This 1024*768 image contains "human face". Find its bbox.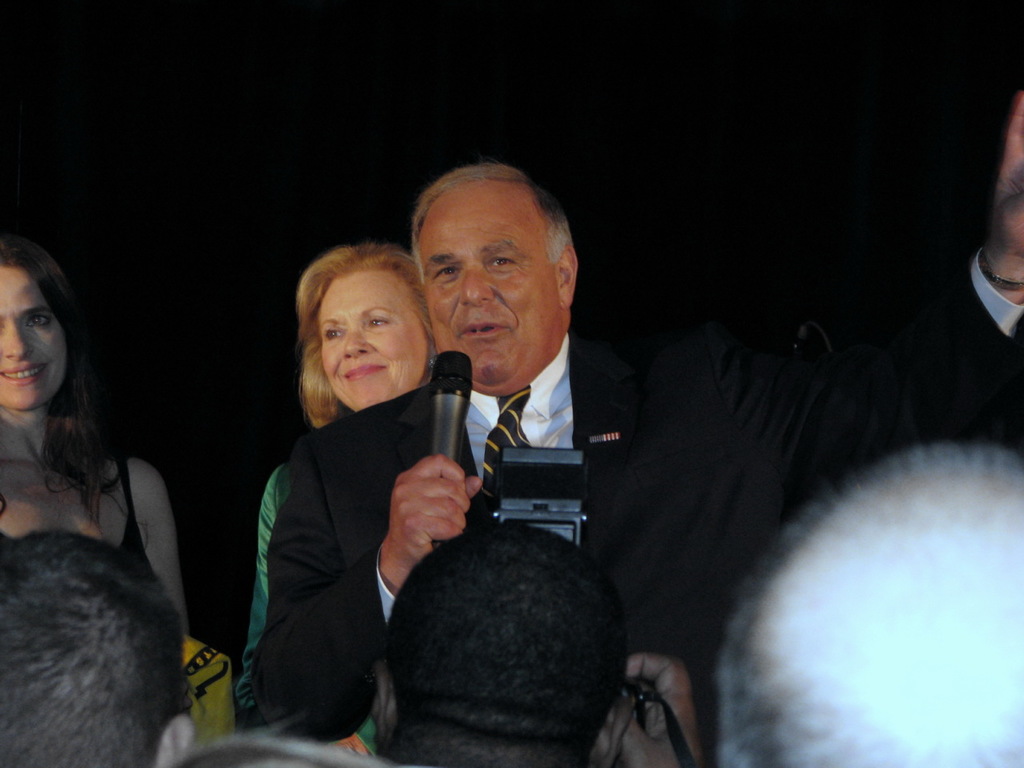
box=[0, 270, 64, 412].
